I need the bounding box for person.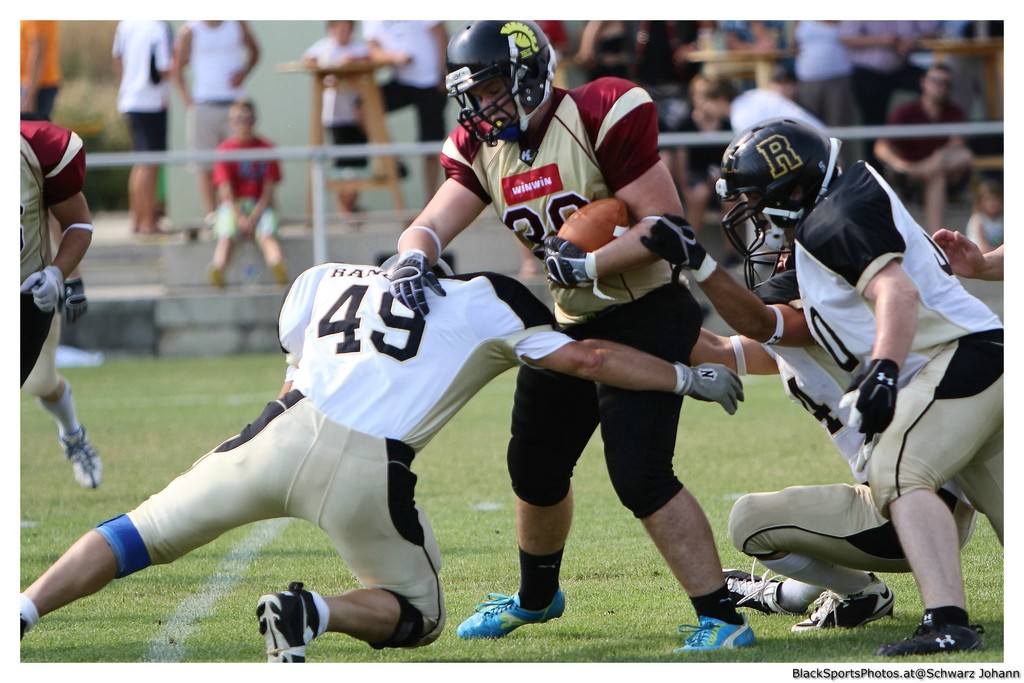
Here it is: Rect(922, 231, 1007, 283).
